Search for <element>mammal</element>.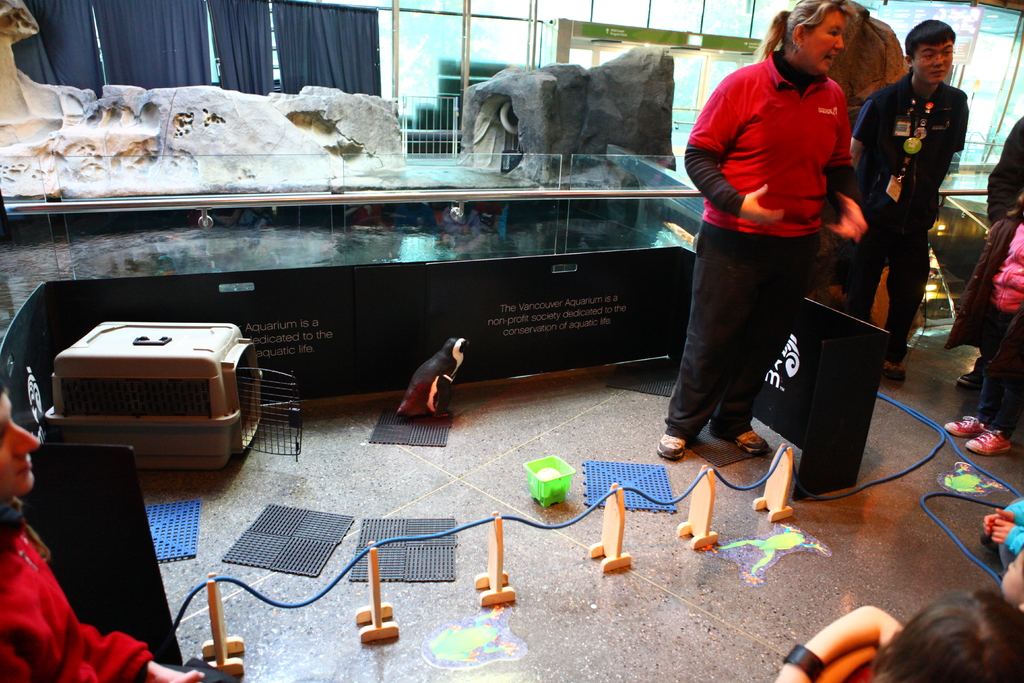
Found at [left=940, top=292, right=1023, bottom=457].
